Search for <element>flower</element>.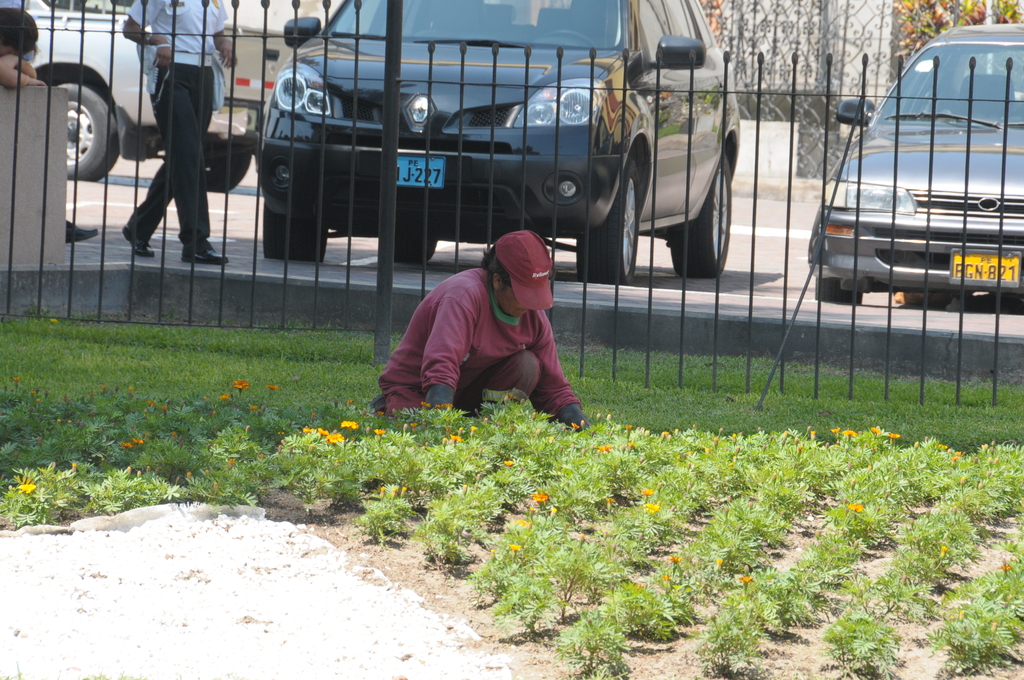
Found at bbox=(122, 434, 144, 449).
